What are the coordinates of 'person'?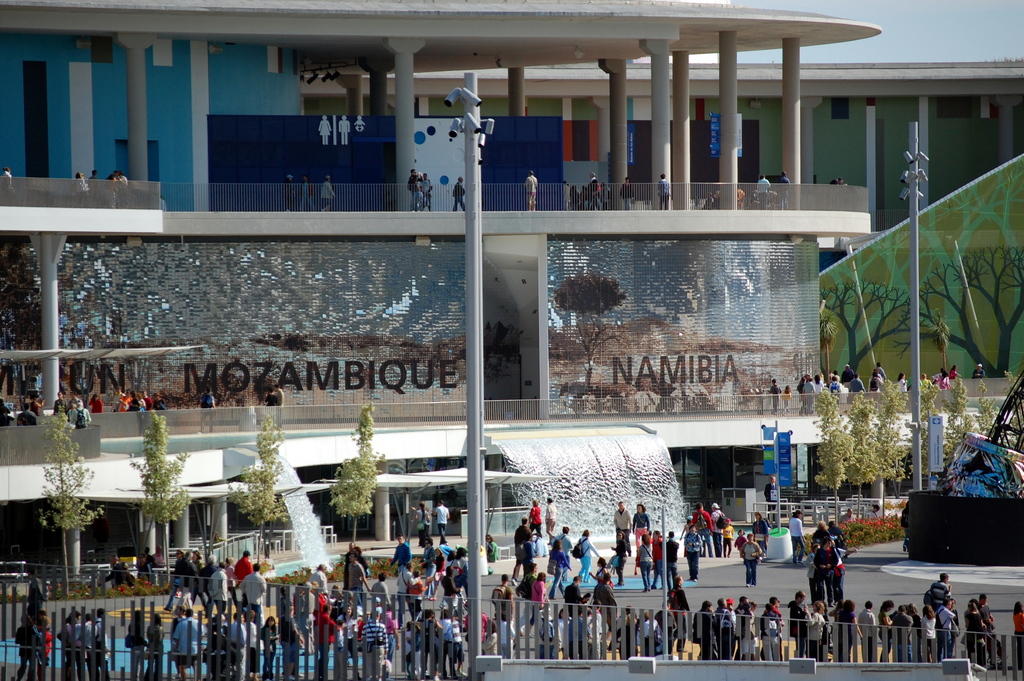
{"x1": 516, "y1": 500, "x2": 611, "y2": 602}.
